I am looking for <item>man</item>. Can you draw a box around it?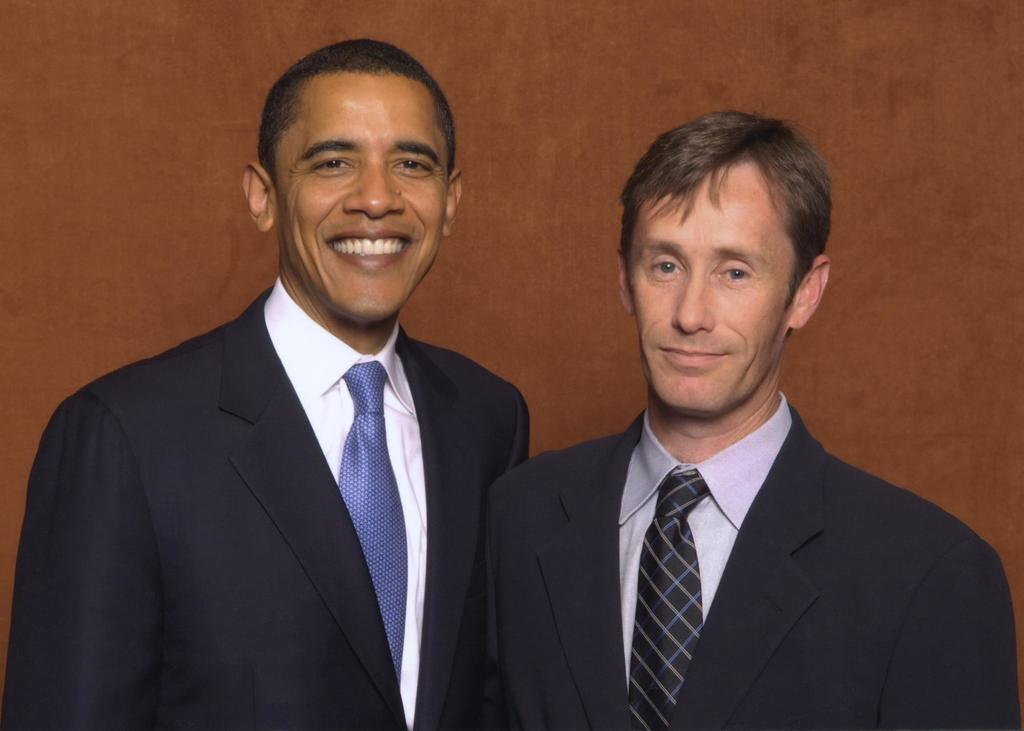
Sure, the bounding box is 460/133/984/730.
